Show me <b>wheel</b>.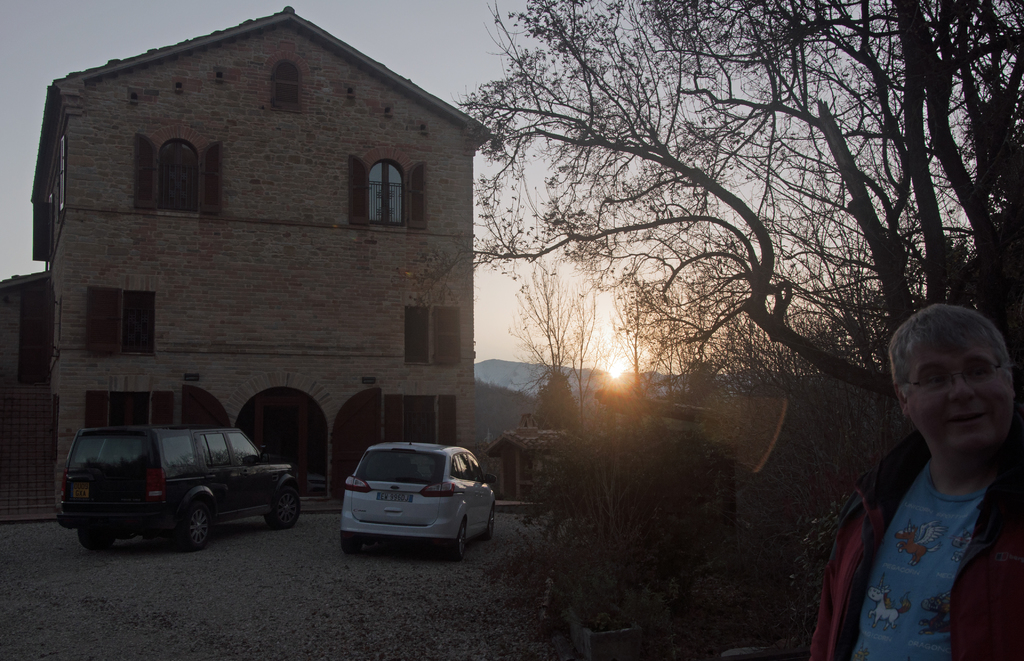
<b>wheel</b> is here: [341,527,362,556].
